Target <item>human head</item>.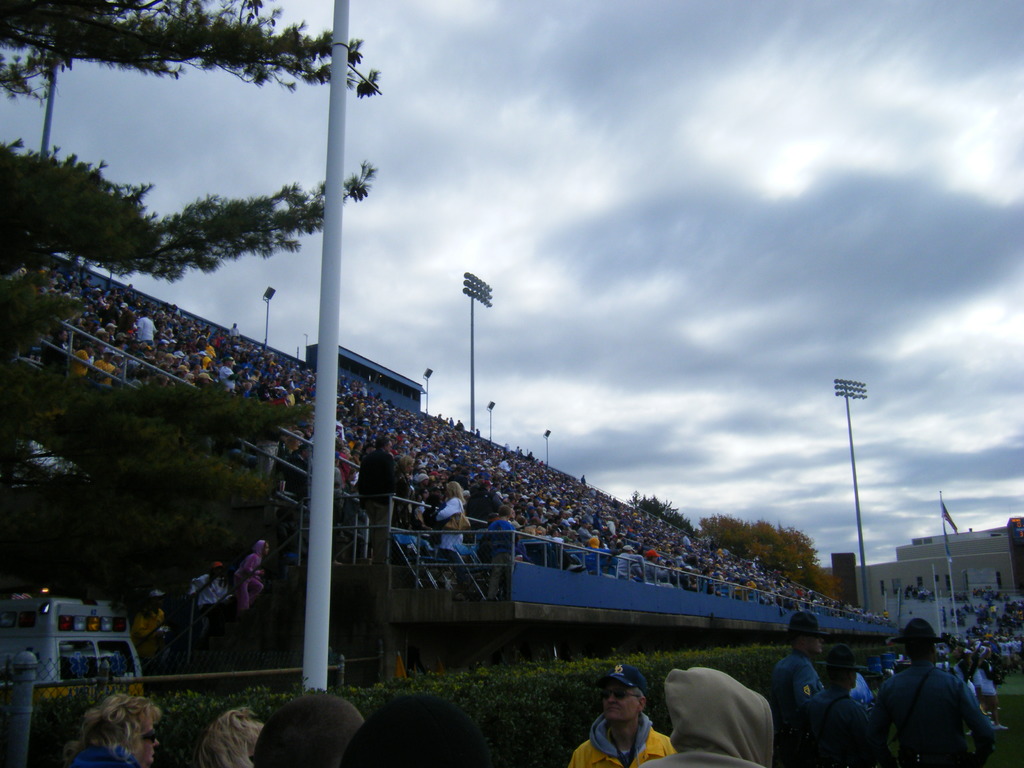
Target region: [201,709,260,766].
